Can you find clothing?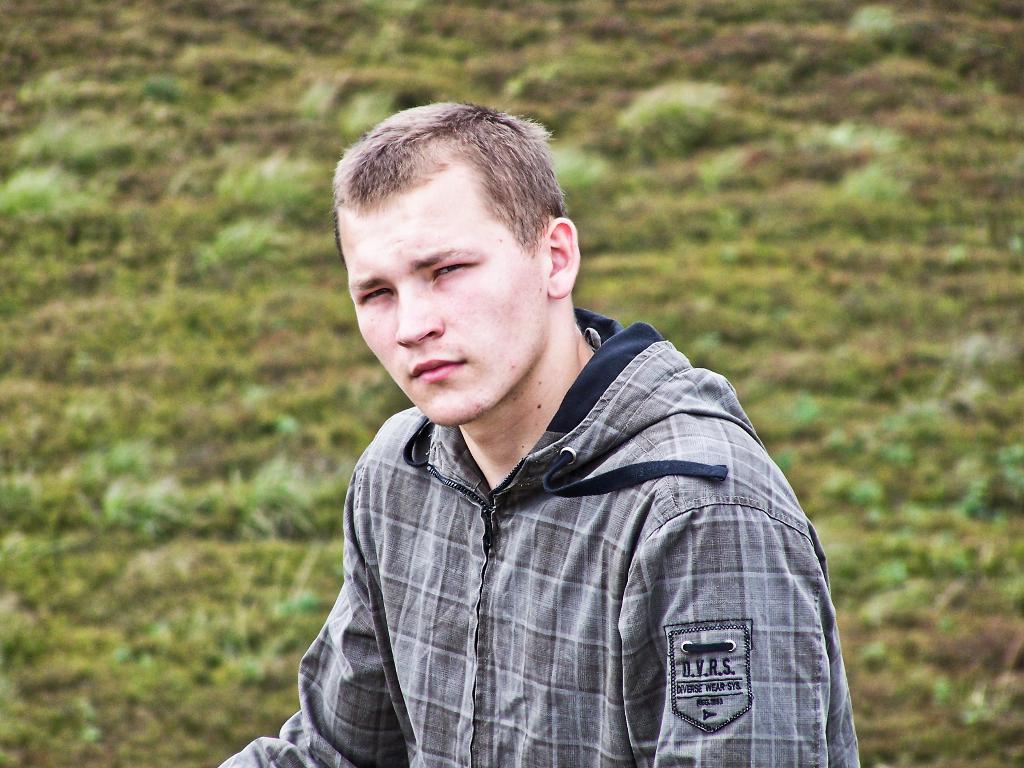
Yes, bounding box: x1=207, y1=303, x2=868, y2=767.
